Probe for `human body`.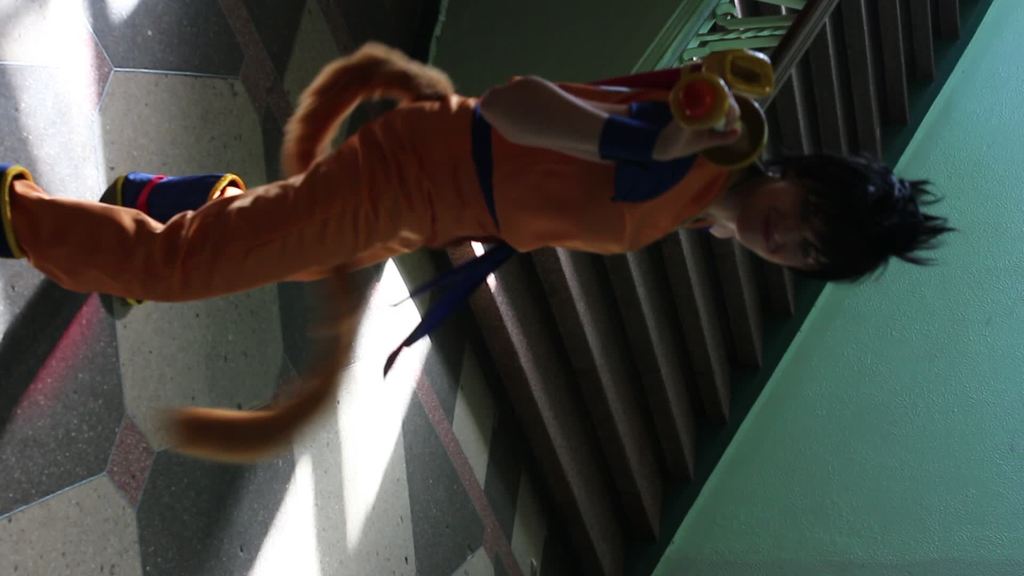
Probe result: bbox=[0, 74, 955, 326].
